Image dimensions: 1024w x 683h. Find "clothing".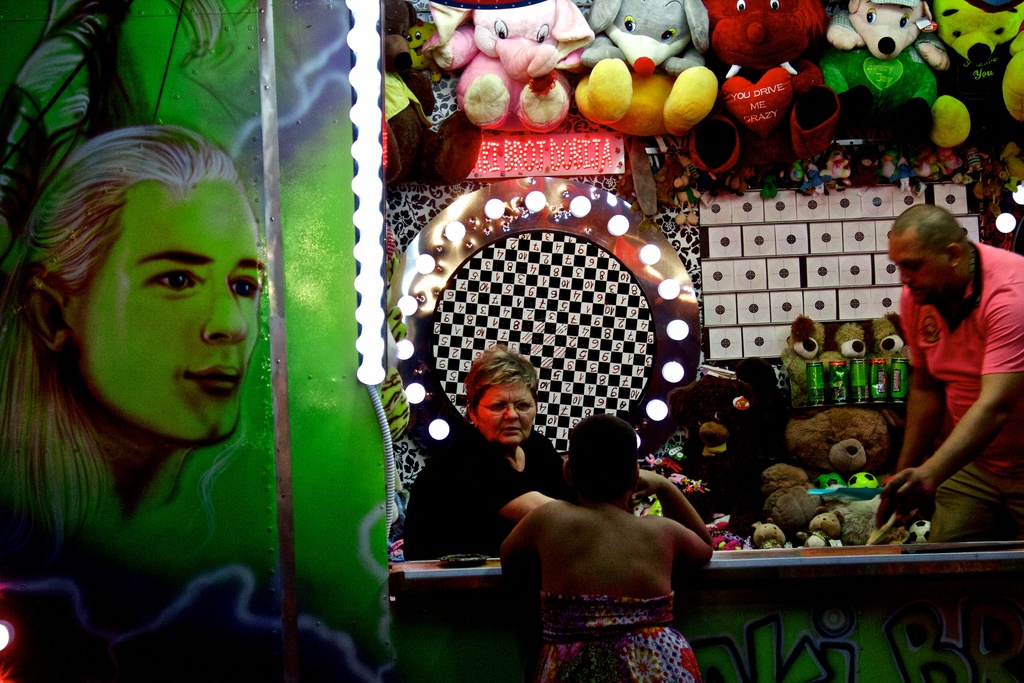
bbox=[534, 591, 714, 682].
